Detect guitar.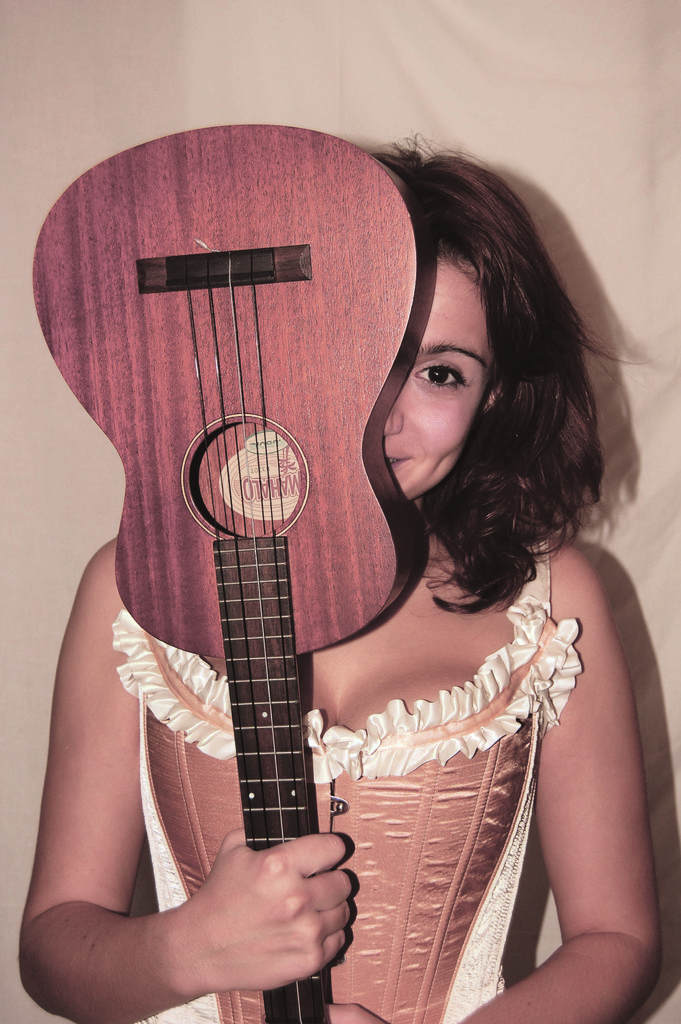
Detected at 30:123:424:1023.
